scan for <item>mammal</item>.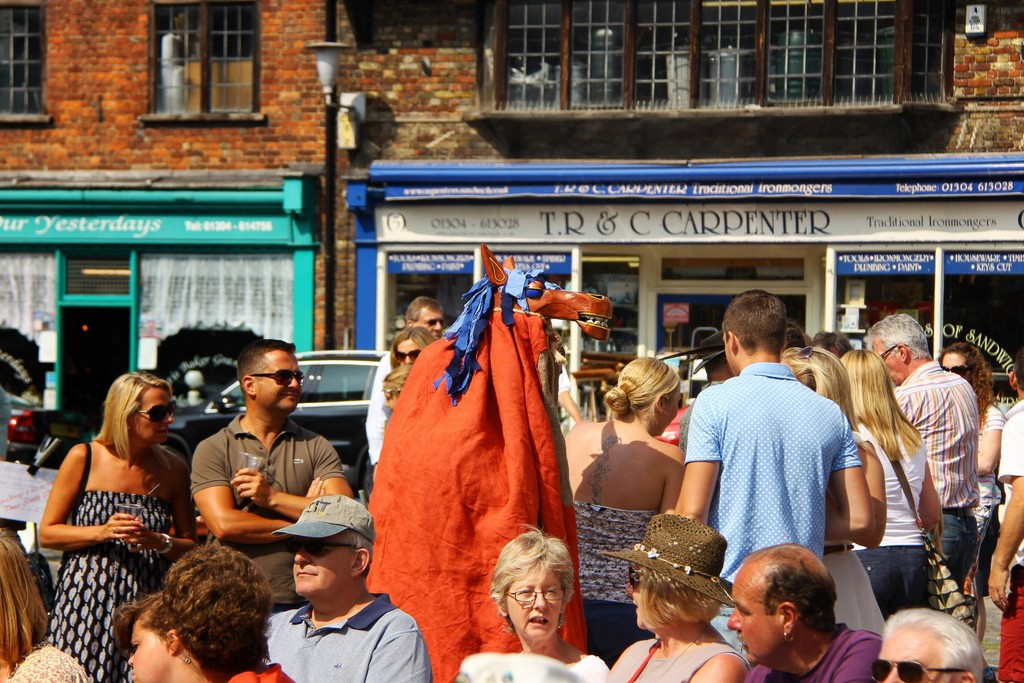
Scan result: detection(186, 341, 354, 621).
